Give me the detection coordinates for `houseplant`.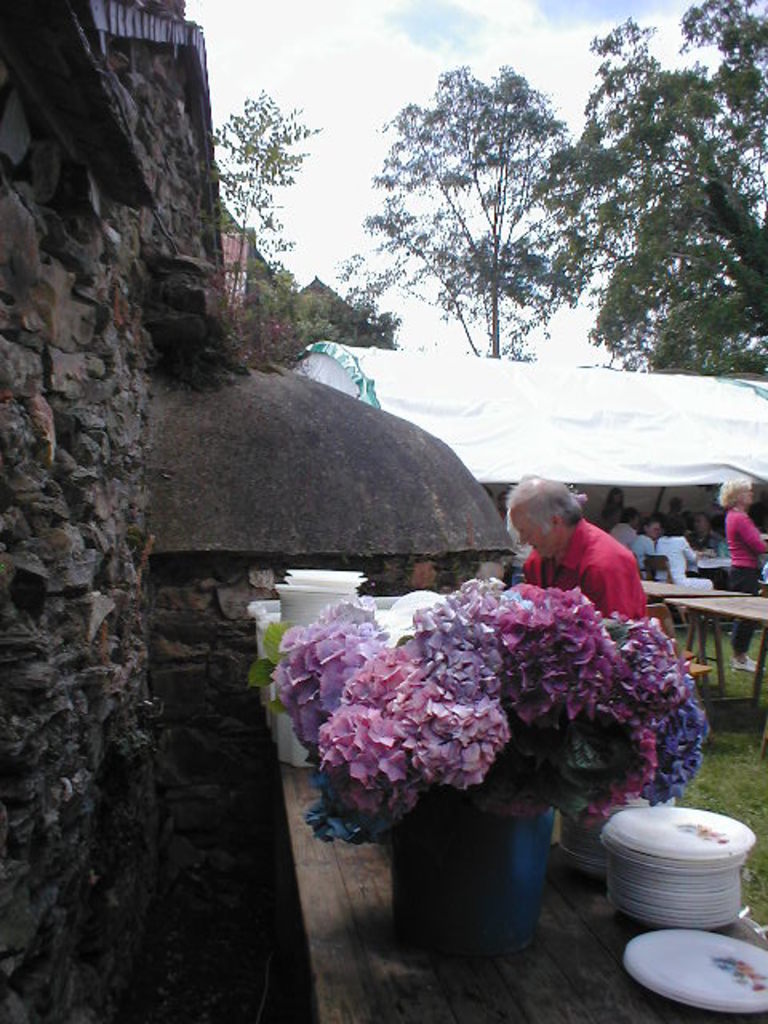
locate(270, 578, 707, 963).
